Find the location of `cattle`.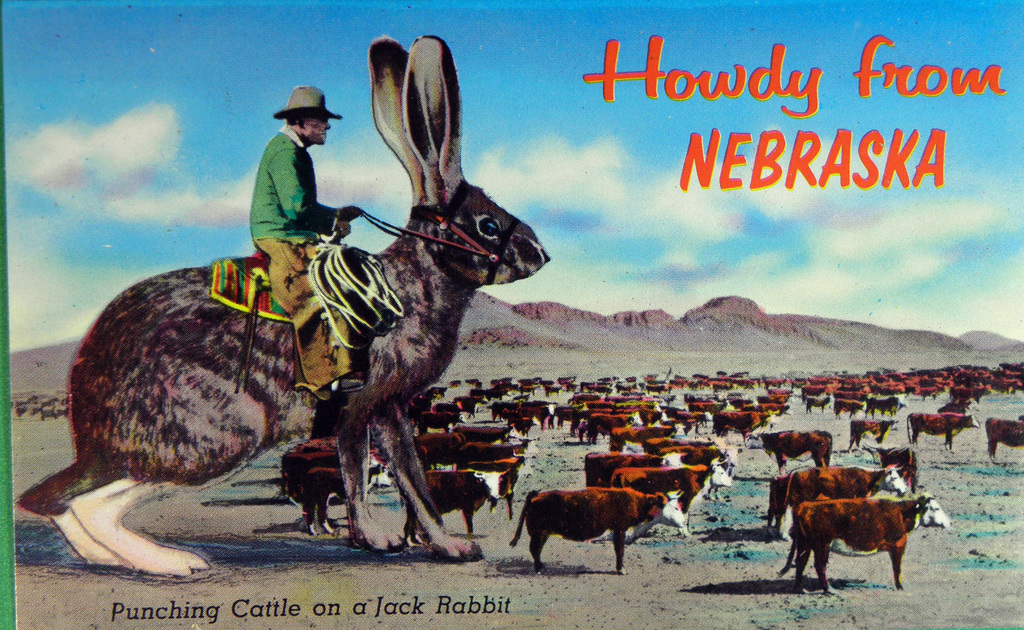
Location: x1=906 y1=413 x2=971 y2=451.
